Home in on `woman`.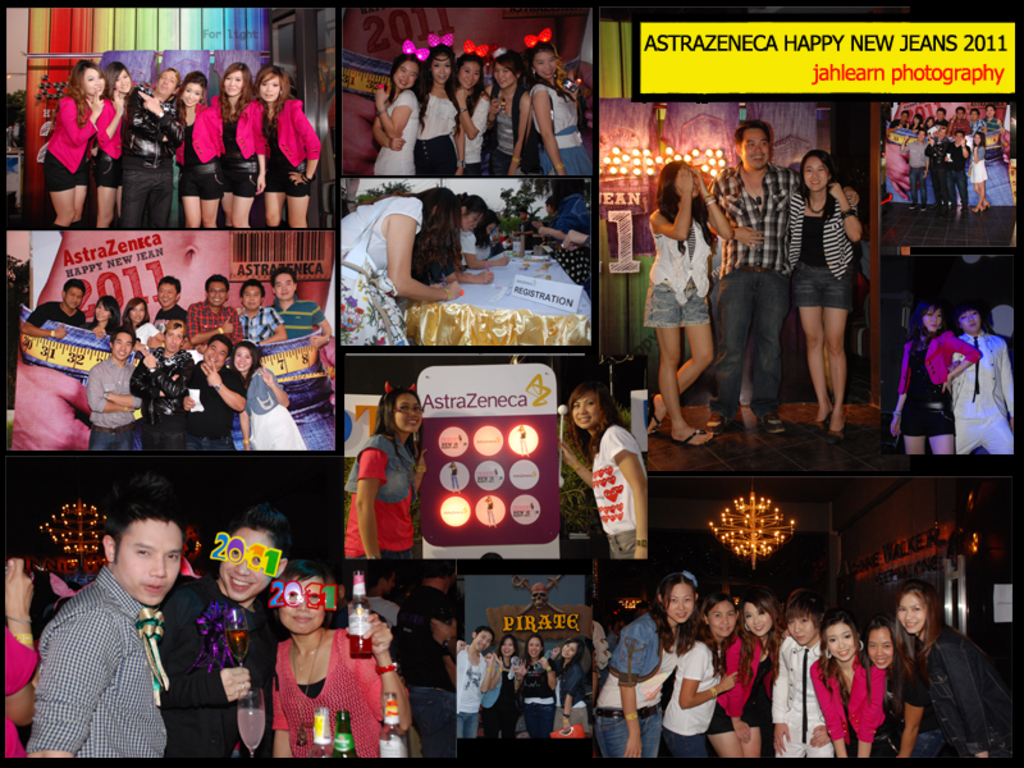
Homed in at (x1=44, y1=59, x2=108, y2=233).
